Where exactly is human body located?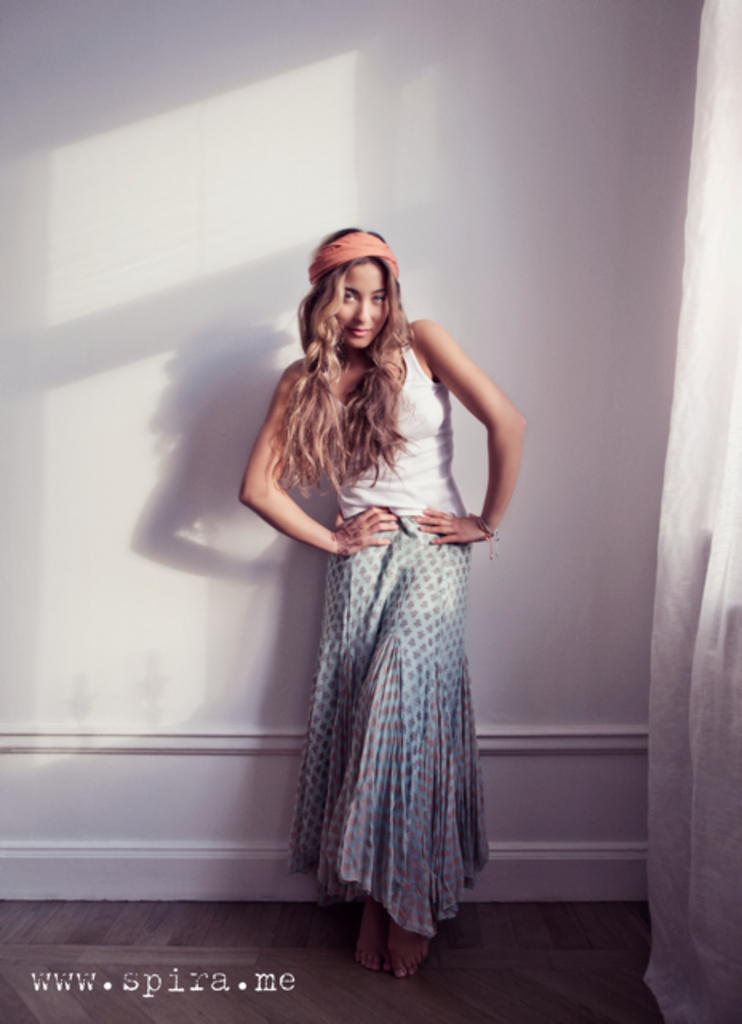
Its bounding box is [left=209, top=171, right=531, bottom=965].
